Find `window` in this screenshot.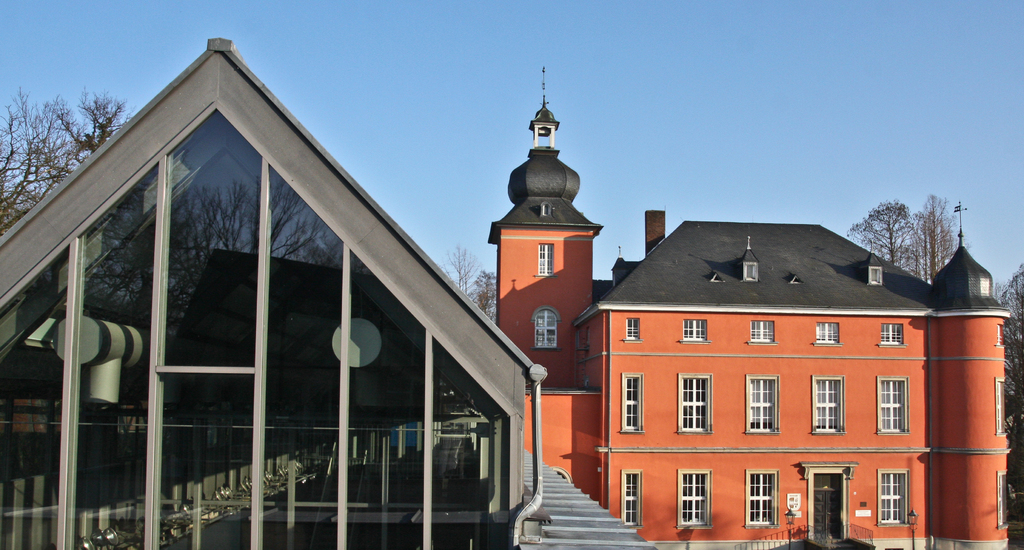
The bounding box for `window` is (x1=995, y1=469, x2=1014, y2=531).
